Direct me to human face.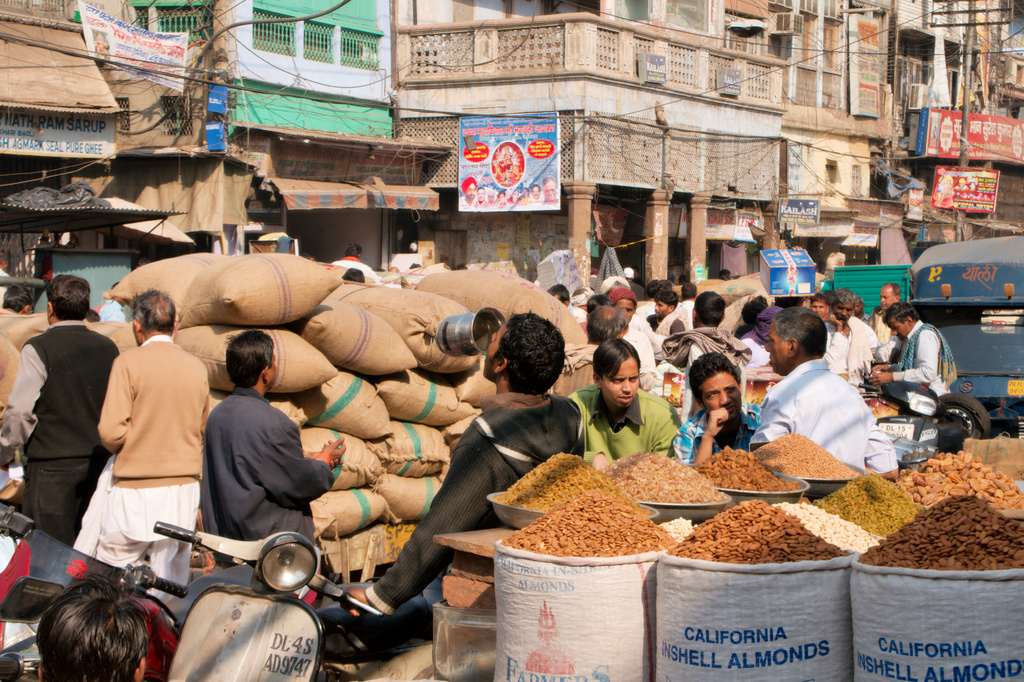
Direction: <region>482, 322, 508, 376</region>.
